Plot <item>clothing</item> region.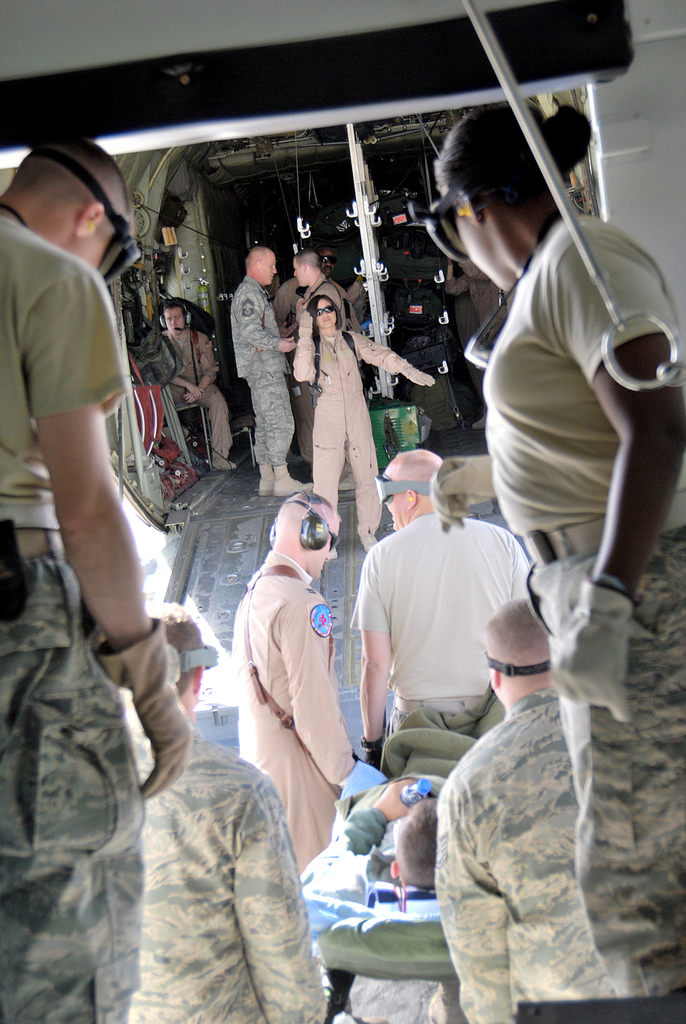
Plotted at <bbox>165, 316, 224, 463</bbox>.
